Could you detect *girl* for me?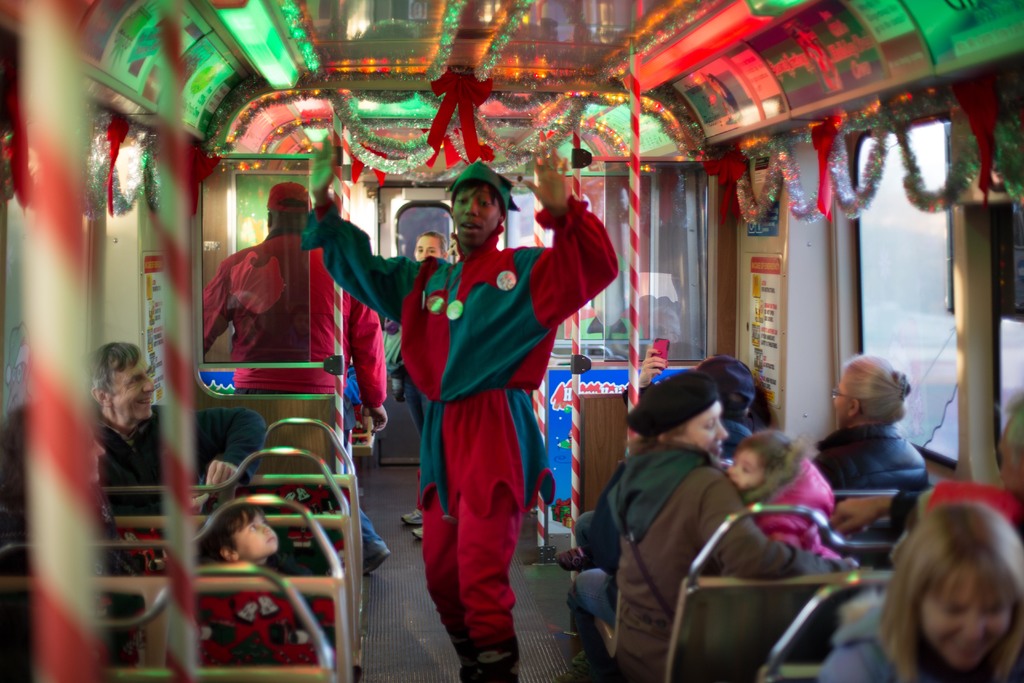
Detection result: 381/232/449/539.
